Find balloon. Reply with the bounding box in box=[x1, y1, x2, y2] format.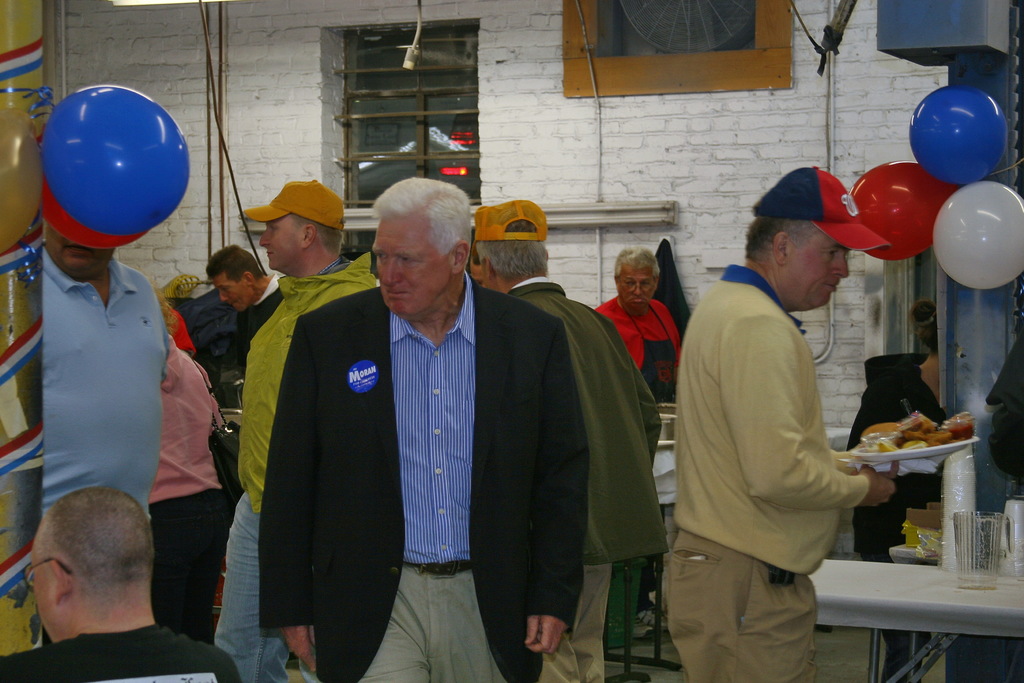
box=[0, 110, 46, 259].
